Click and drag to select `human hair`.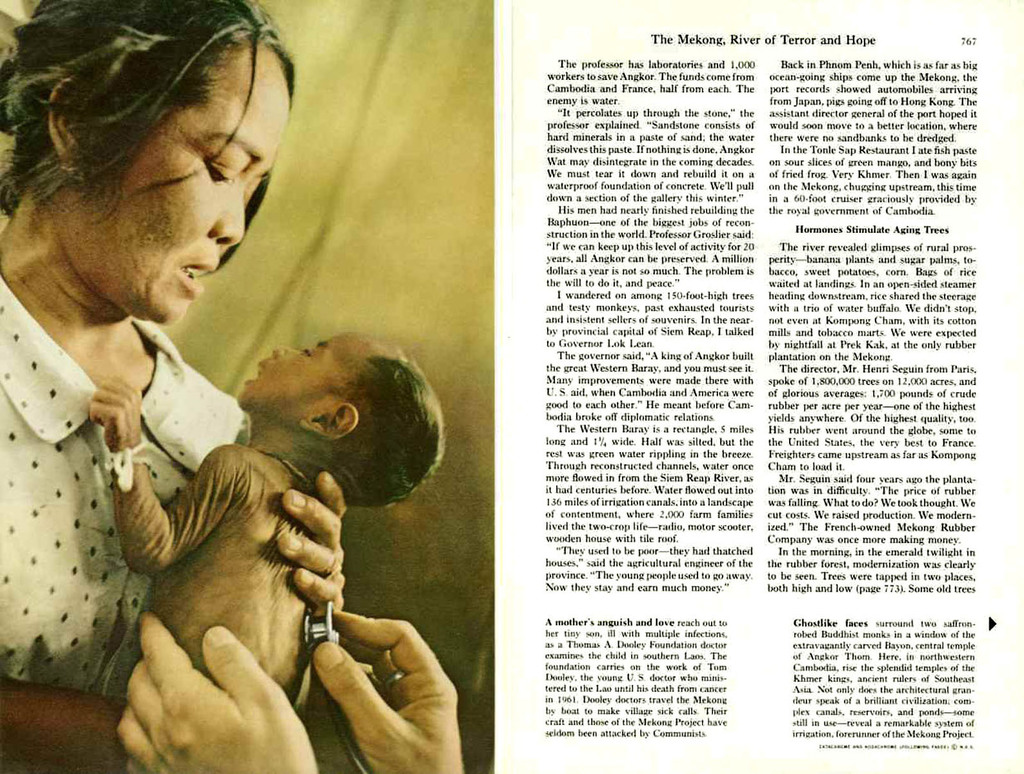
Selection: {"left": 332, "top": 350, "right": 449, "bottom": 510}.
